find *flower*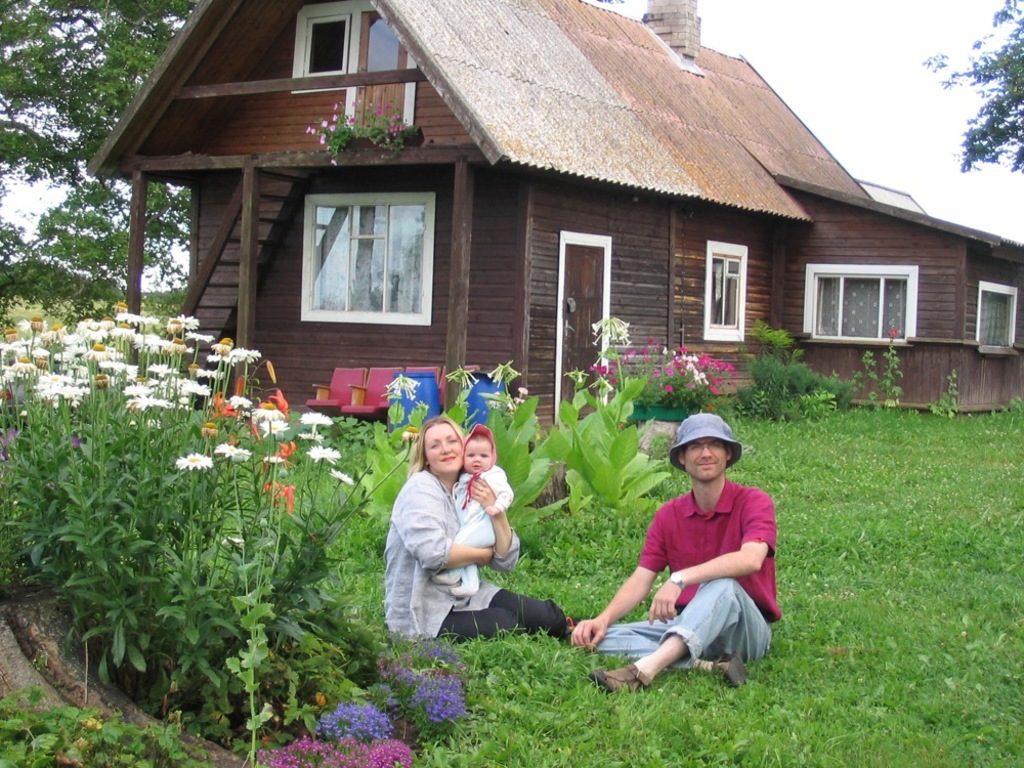
<region>306, 125, 317, 133</region>
